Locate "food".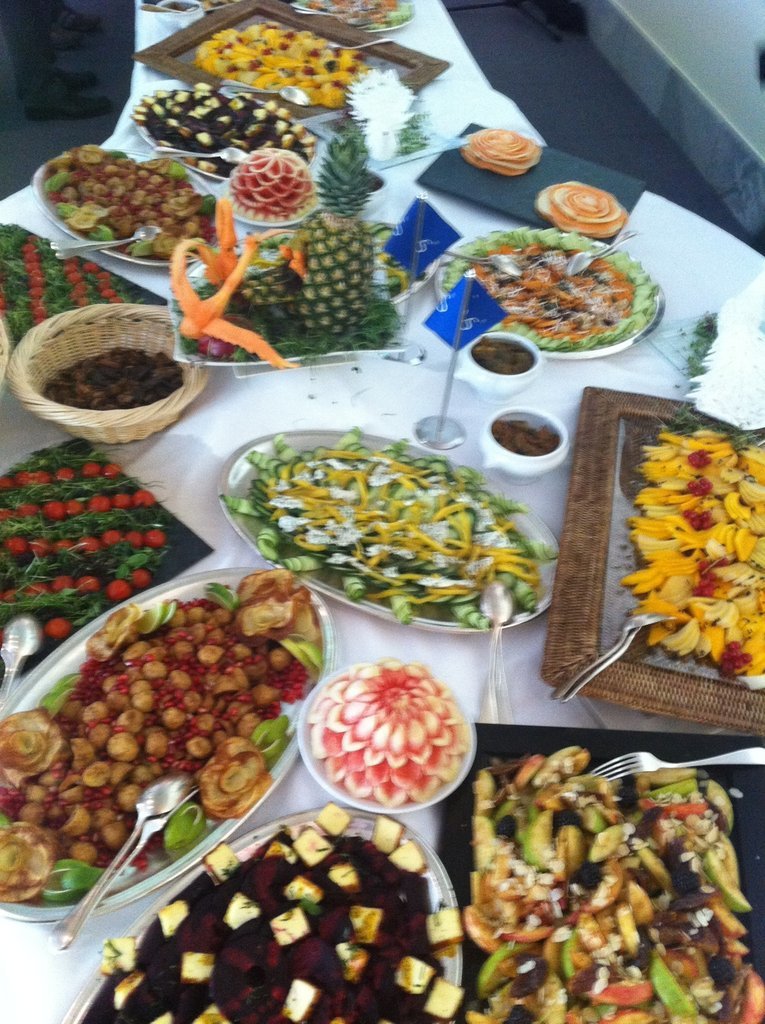
Bounding box: 0:434:158:643.
